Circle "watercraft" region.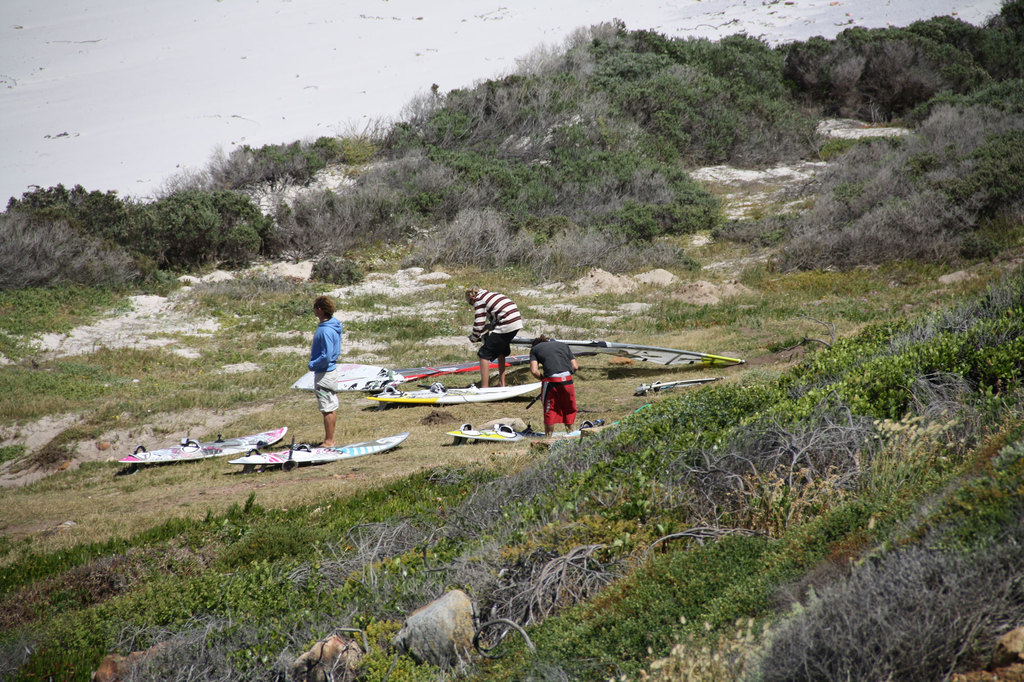
Region: crop(234, 431, 411, 466).
